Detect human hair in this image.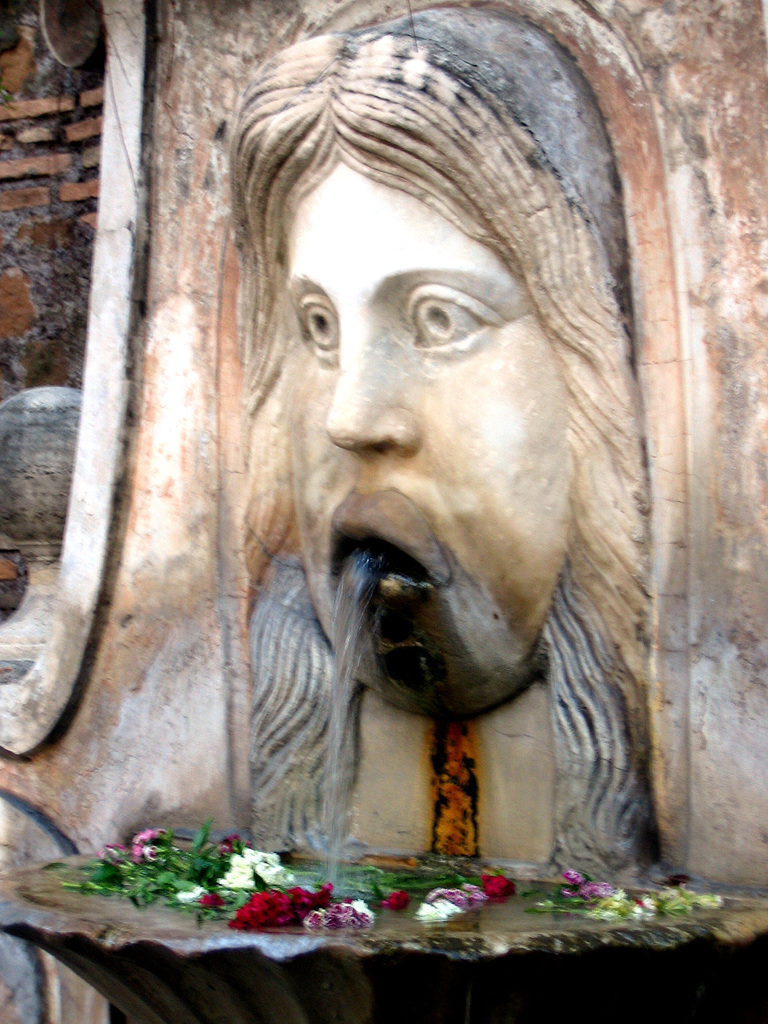
Detection: left=241, top=27, right=665, bottom=875.
